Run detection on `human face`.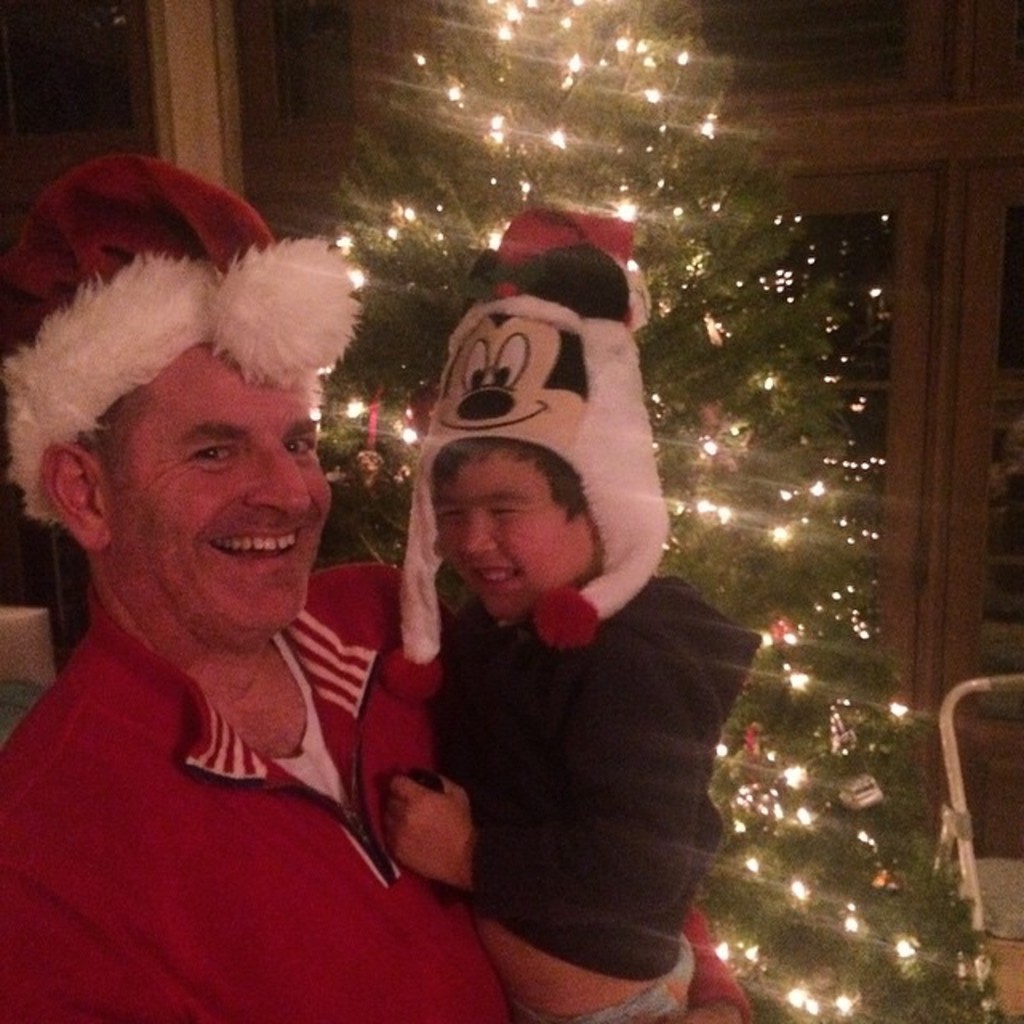
Result: bbox(98, 341, 336, 635).
